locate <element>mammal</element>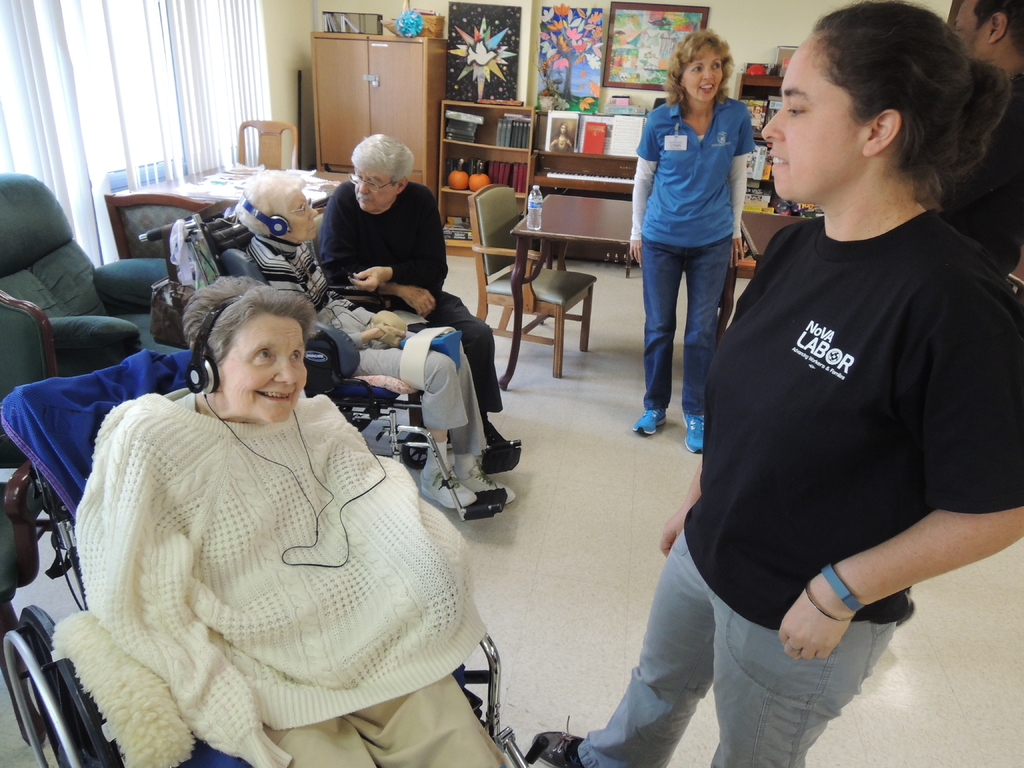
left=530, top=1, right=1020, bottom=767
